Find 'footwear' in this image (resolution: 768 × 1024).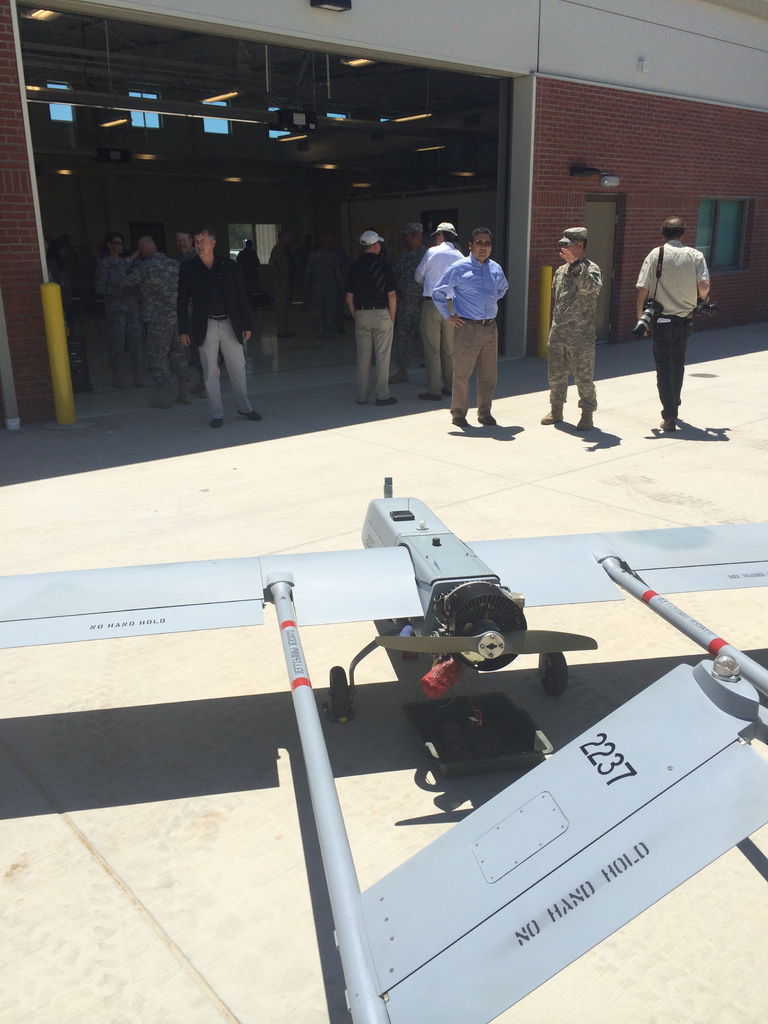
x1=536, y1=403, x2=566, y2=424.
